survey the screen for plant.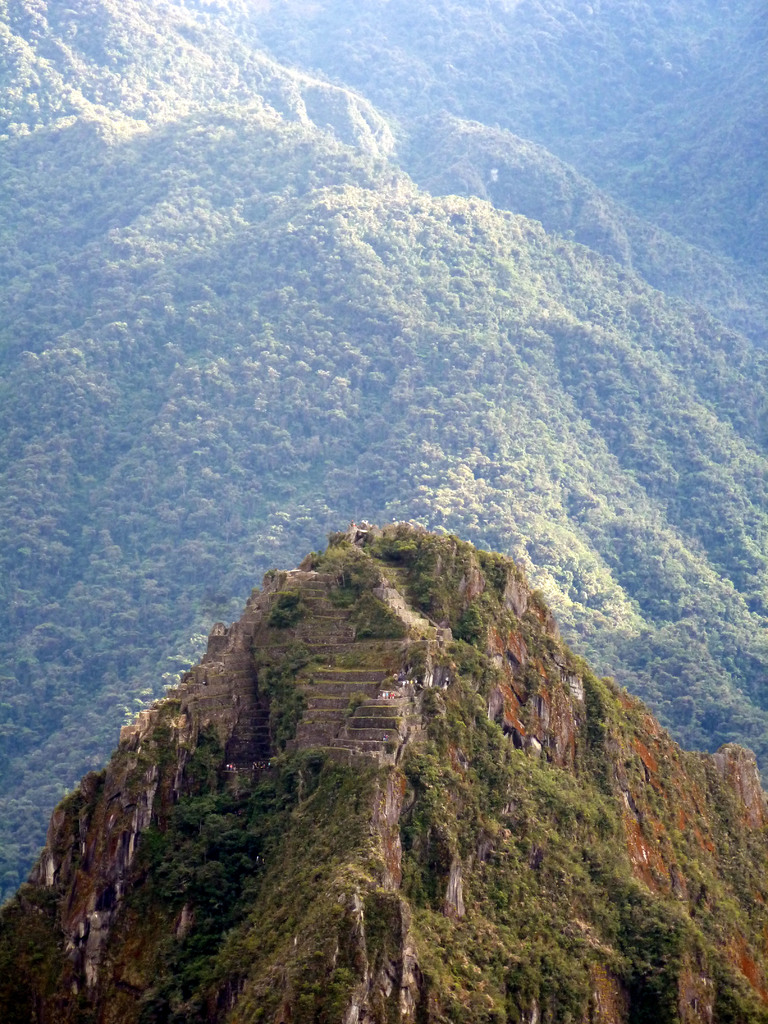
Survey found: bbox=[405, 568, 435, 606].
